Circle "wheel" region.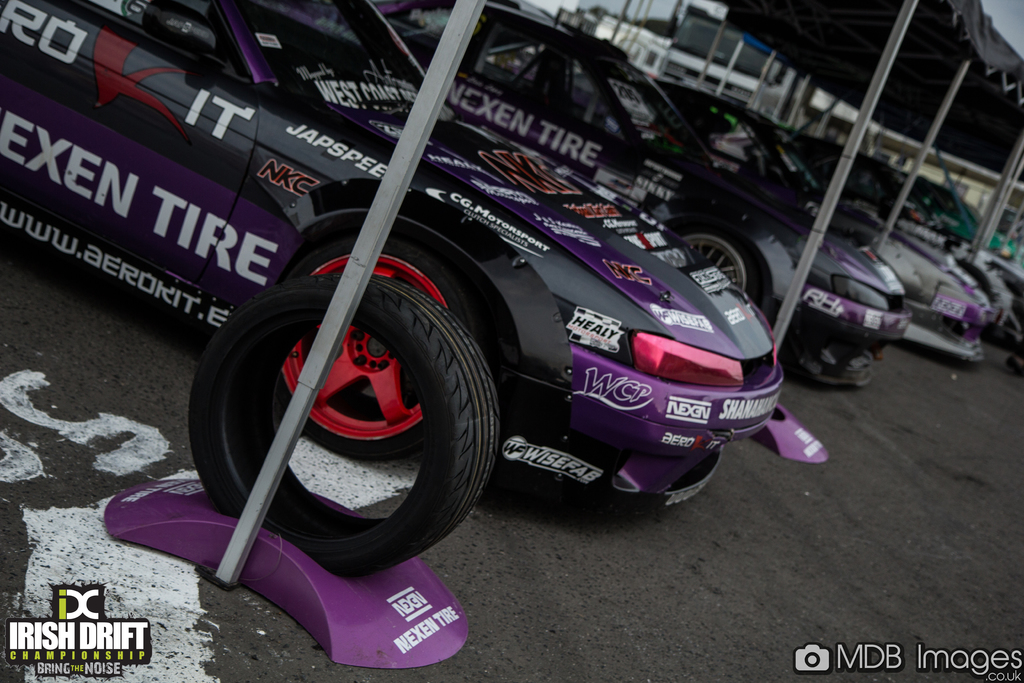
Region: (x1=295, y1=231, x2=500, y2=459).
